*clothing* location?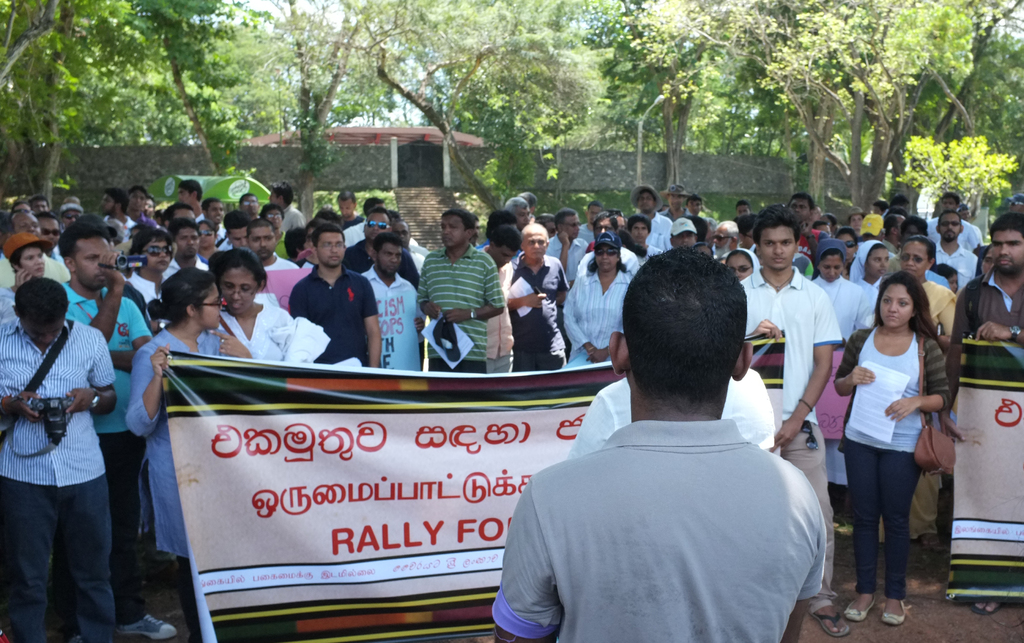
bbox(56, 274, 157, 625)
